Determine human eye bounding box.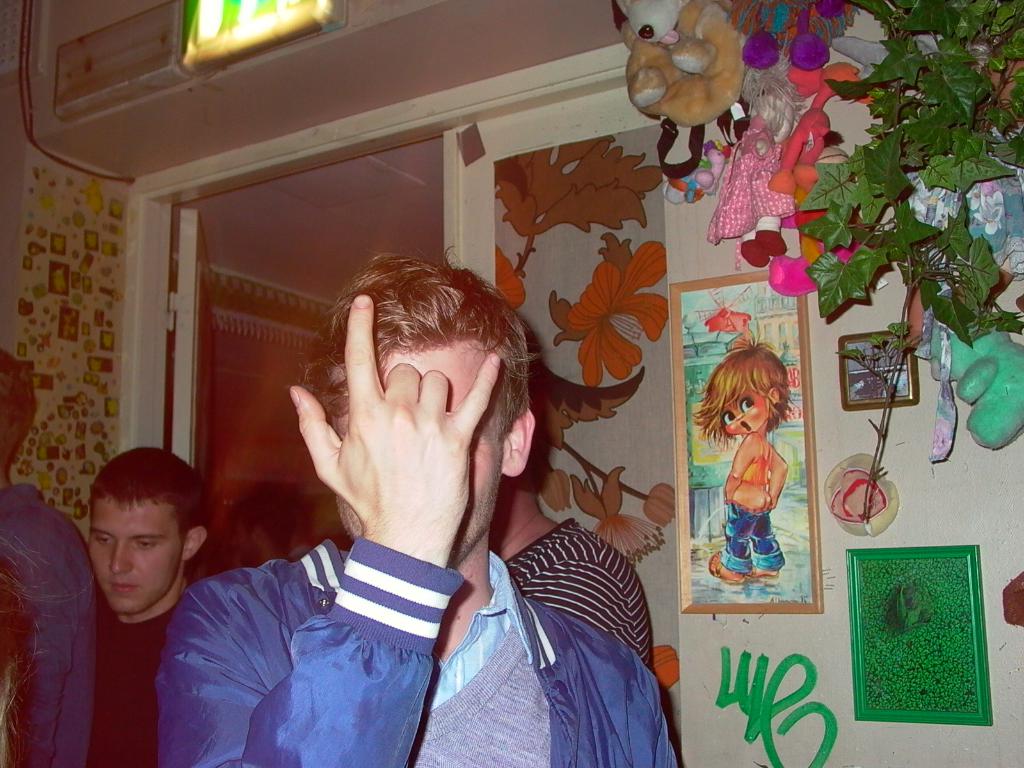
Determined: detection(723, 408, 737, 424).
